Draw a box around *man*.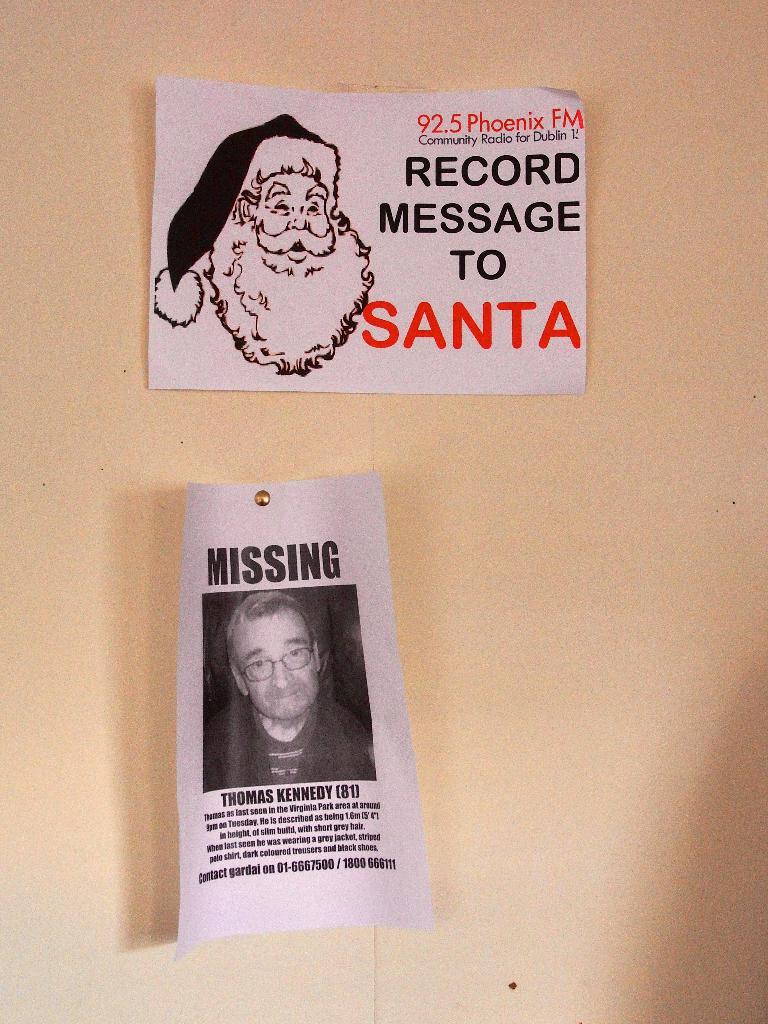
[x1=201, y1=586, x2=372, y2=796].
